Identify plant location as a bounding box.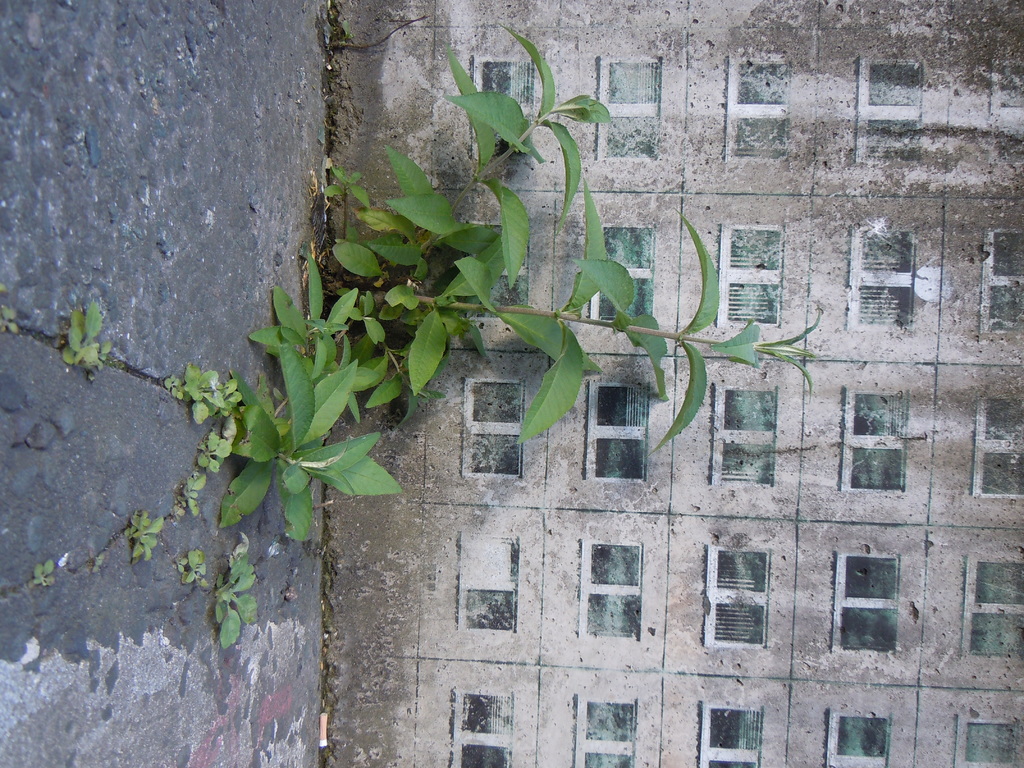
[213, 527, 257, 650].
